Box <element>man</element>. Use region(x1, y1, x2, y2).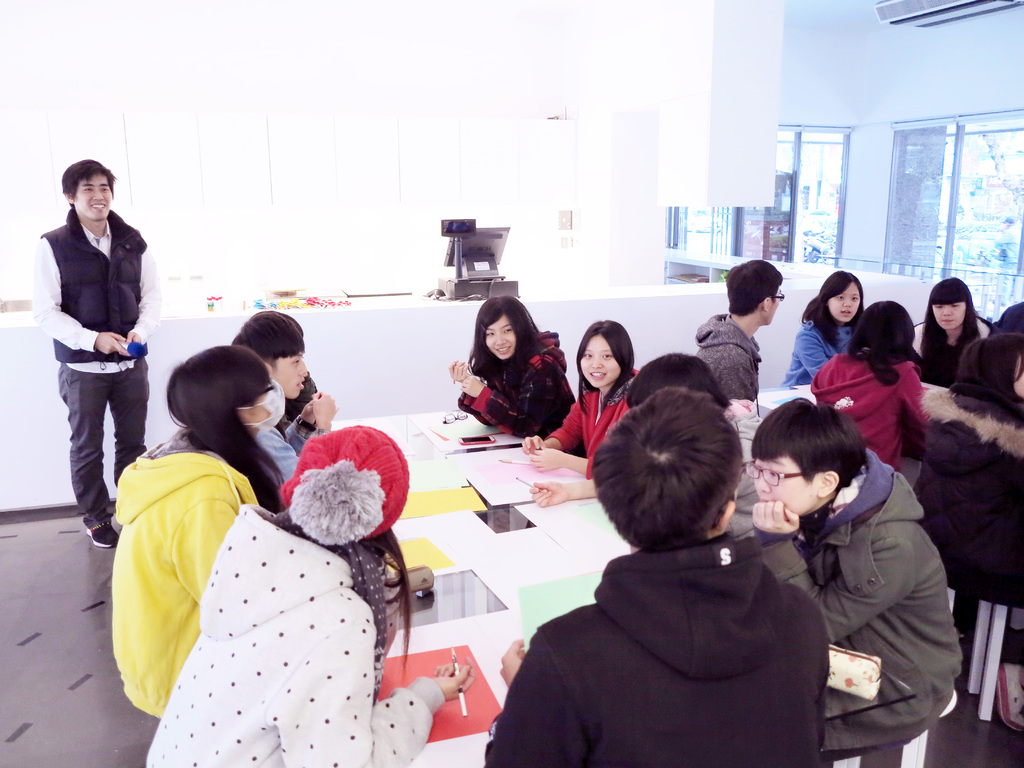
region(26, 162, 158, 536).
